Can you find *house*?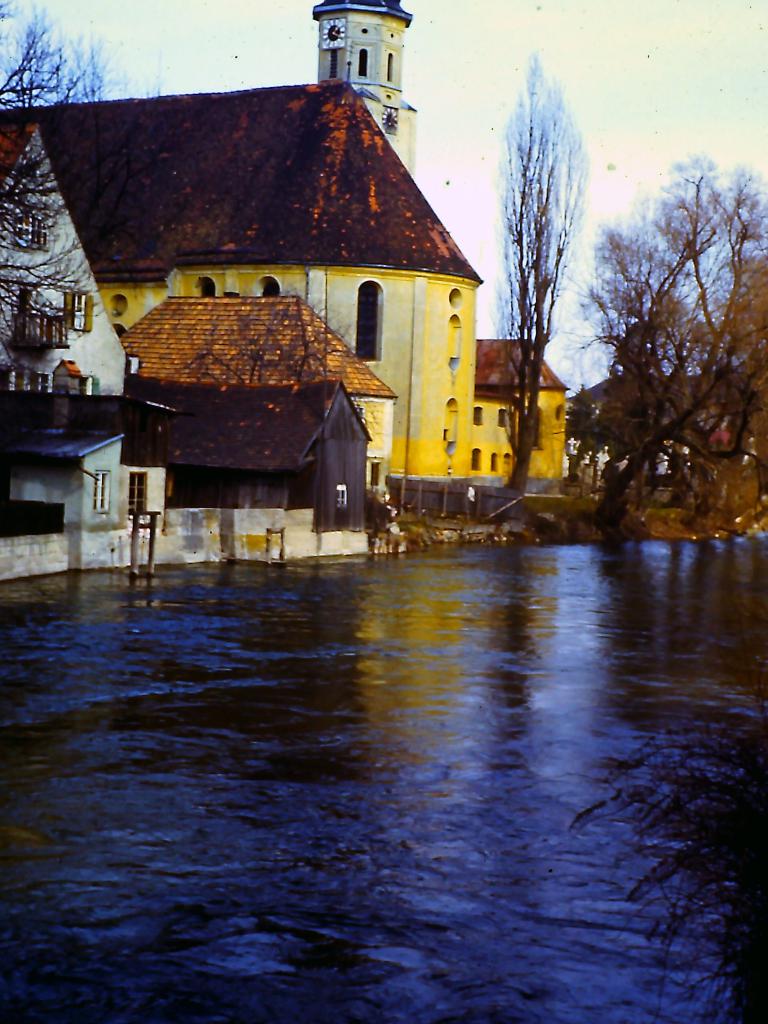
Yes, bounding box: region(0, 124, 136, 545).
